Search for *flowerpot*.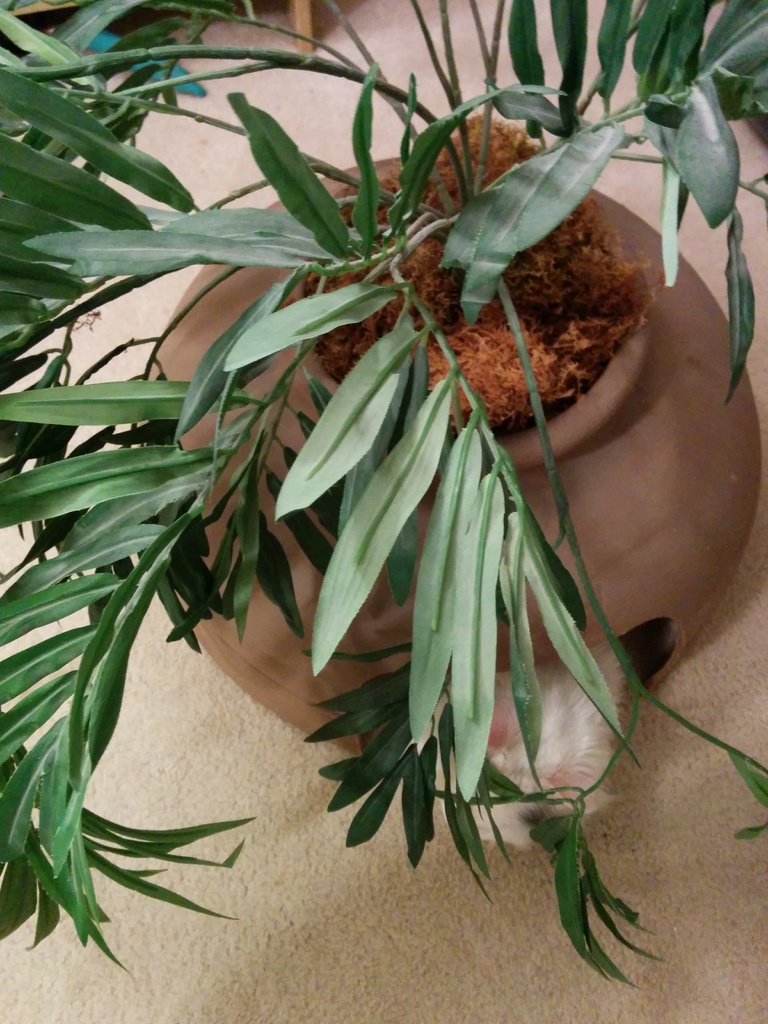
Found at crop(88, 103, 698, 986).
